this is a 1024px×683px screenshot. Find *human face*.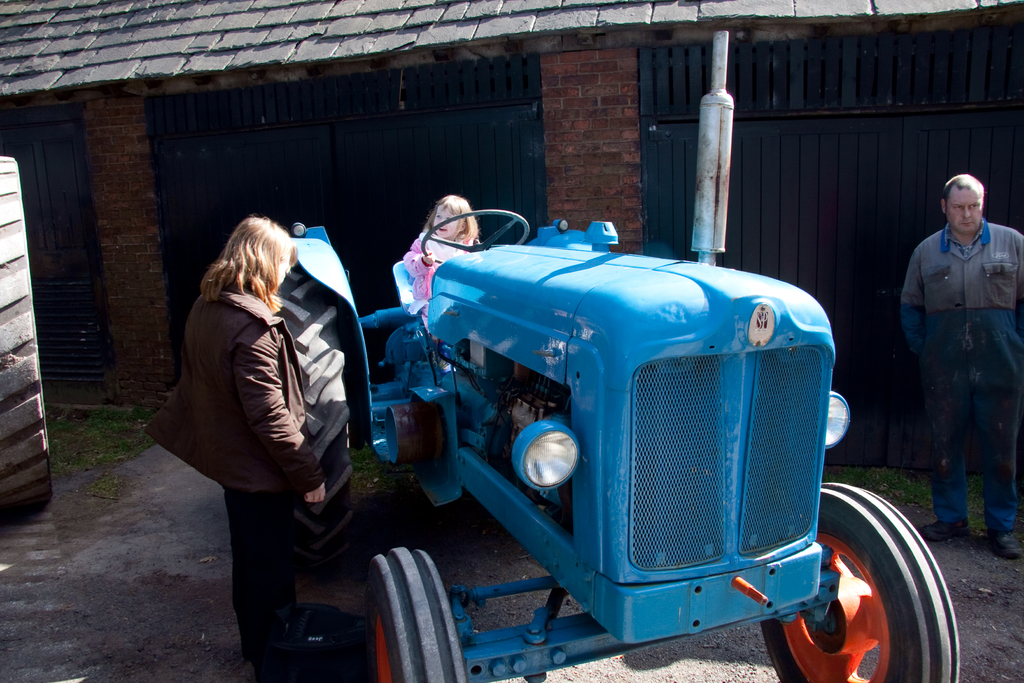
Bounding box: region(429, 201, 460, 243).
